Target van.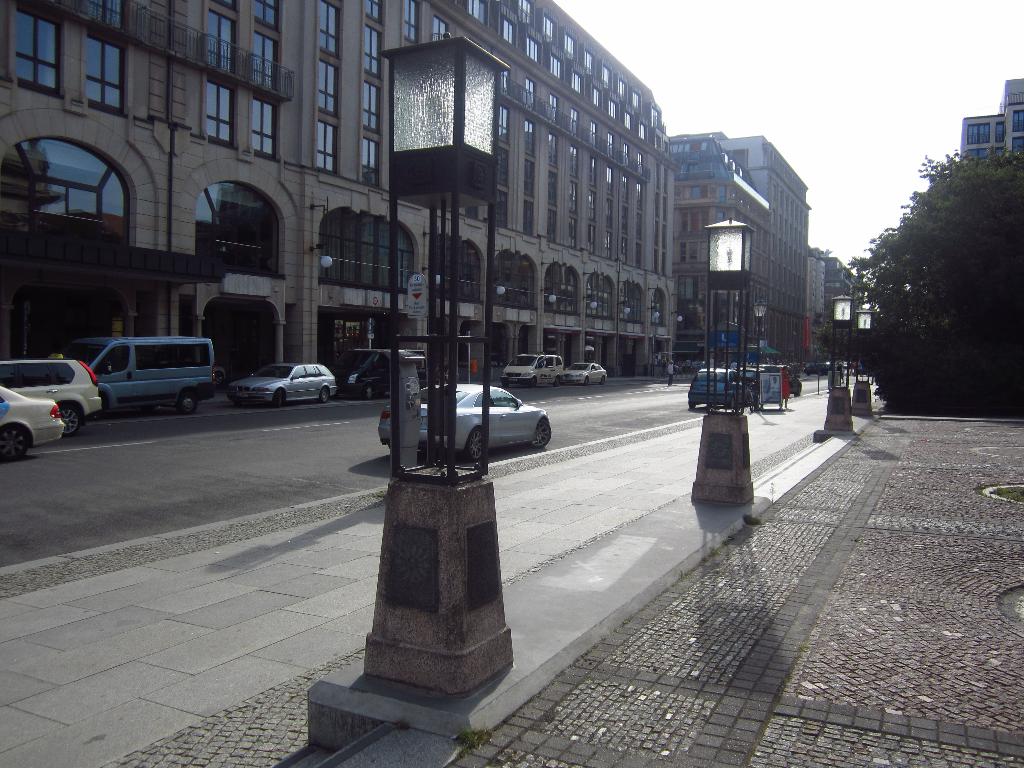
Target region: (x1=74, y1=333, x2=221, y2=415).
